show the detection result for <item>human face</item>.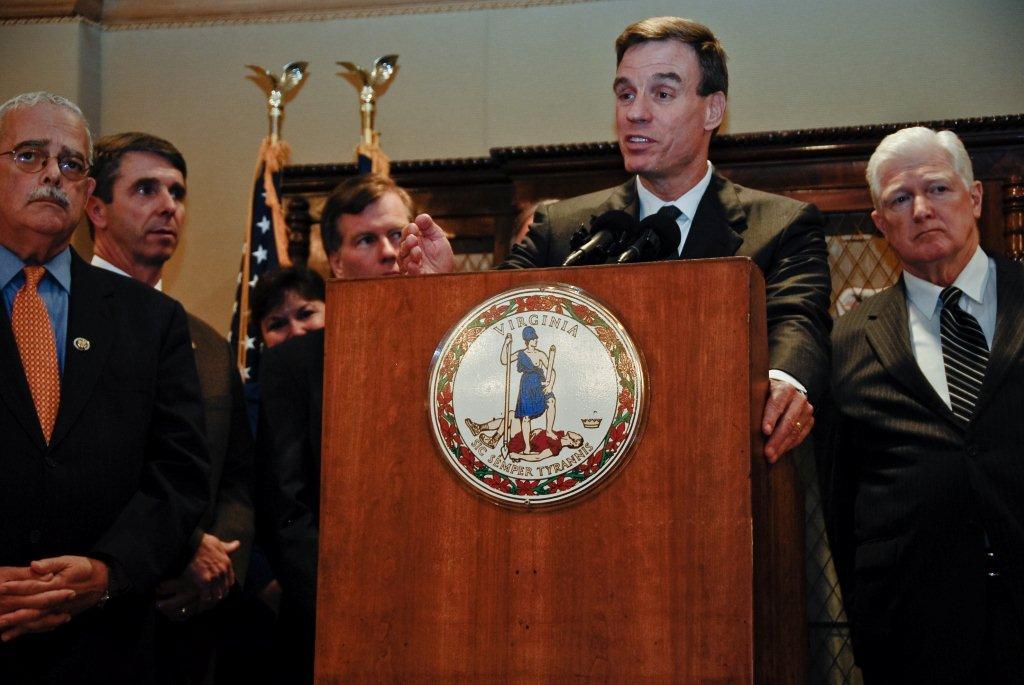
(259,293,323,346).
